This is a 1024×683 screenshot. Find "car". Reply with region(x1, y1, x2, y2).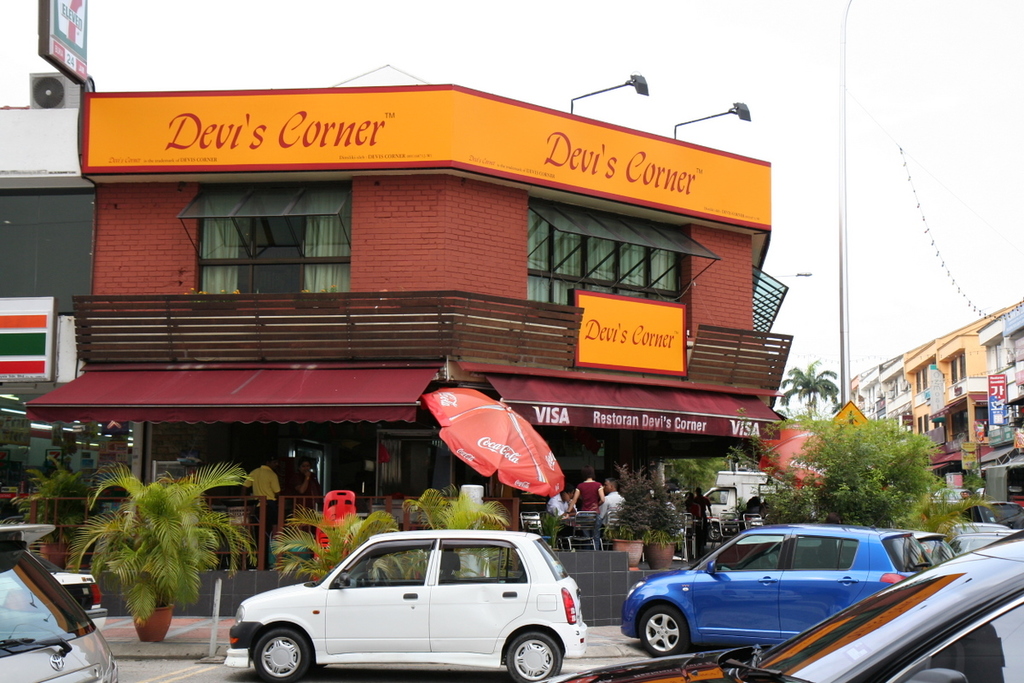
region(0, 523, 117, 682).
